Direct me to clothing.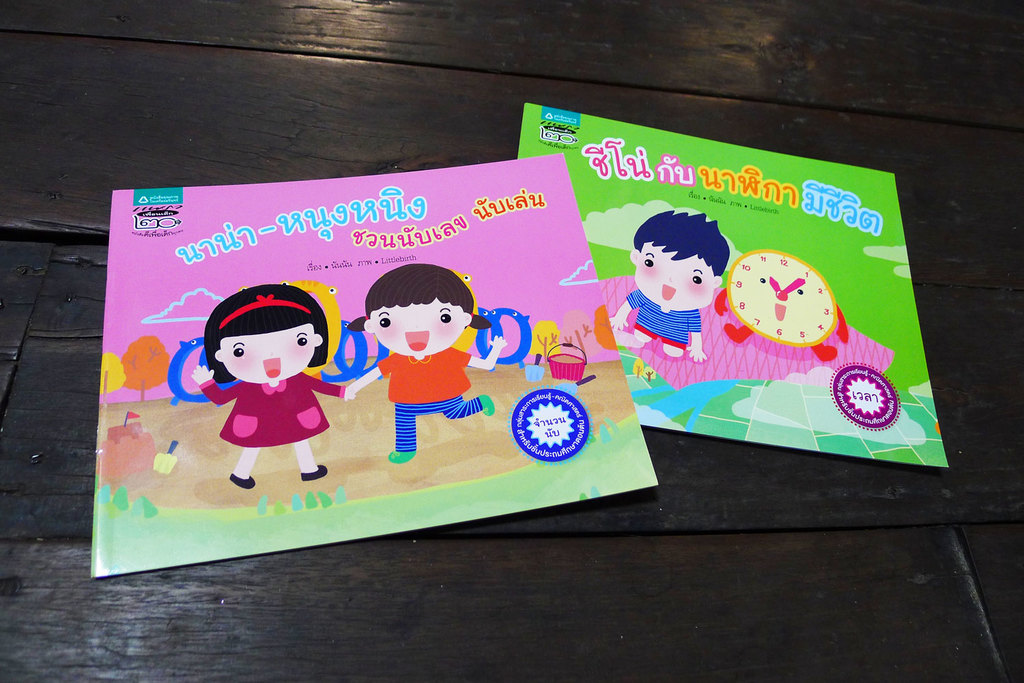
Direction: rect(620, 284, 702, 353).
